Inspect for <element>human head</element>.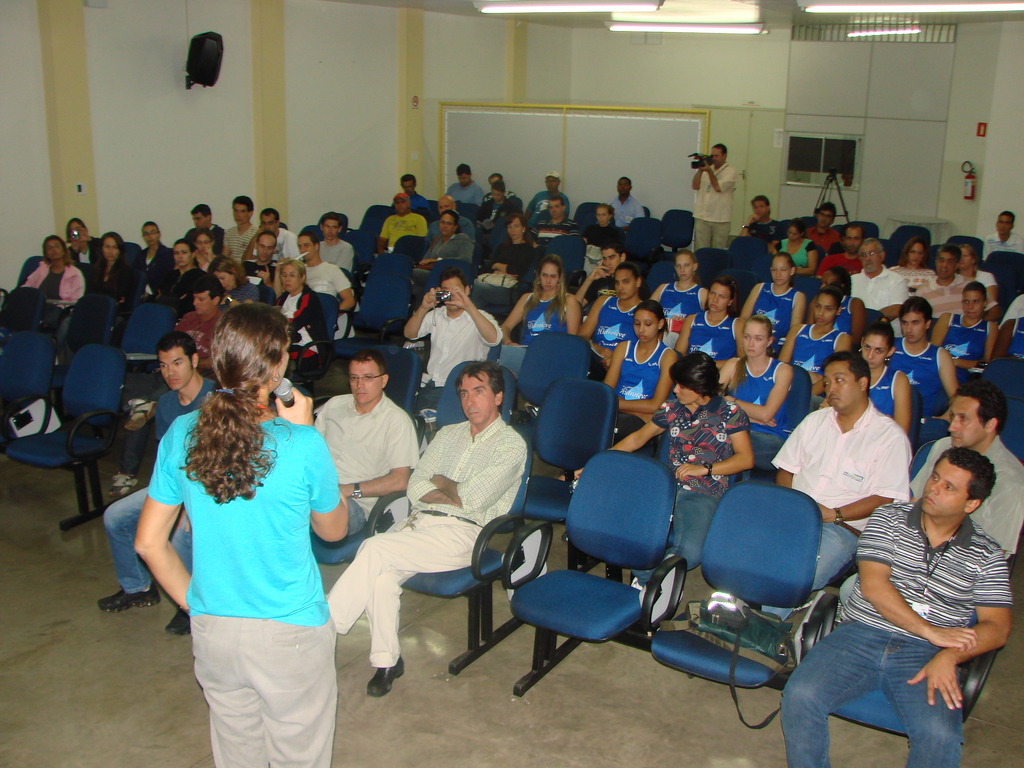
Inspection: x1=297 y1=228 x2=321 y2=259.
